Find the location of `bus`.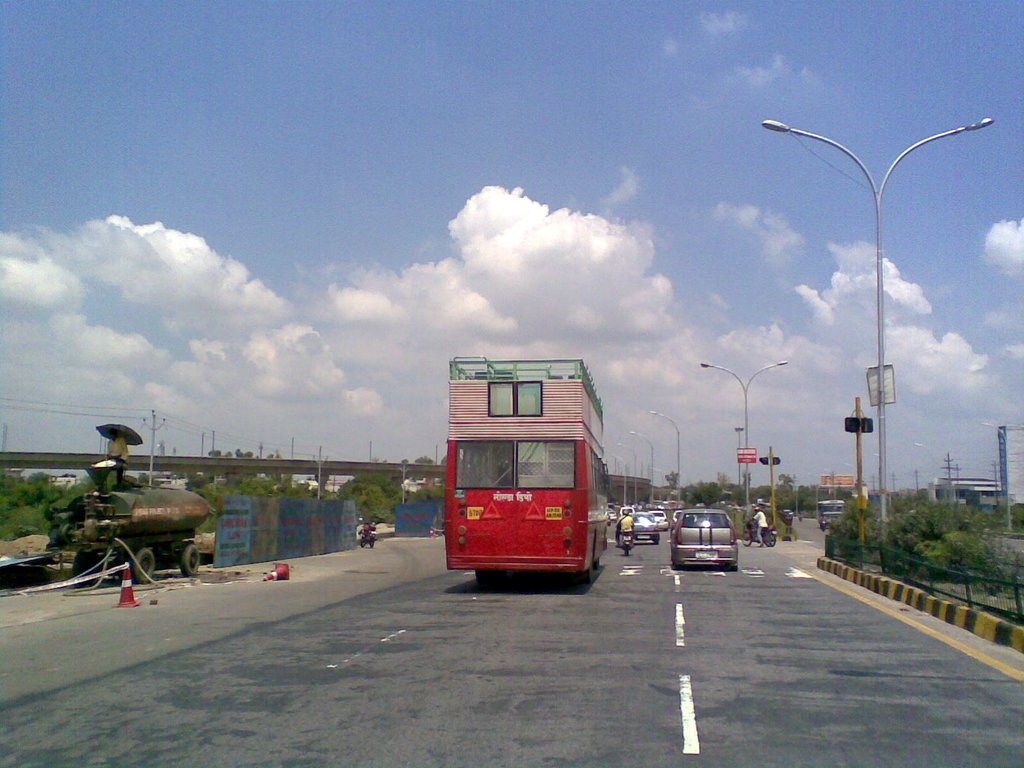
Location: <bbox>815, 497, 843, 525</bbox>.
